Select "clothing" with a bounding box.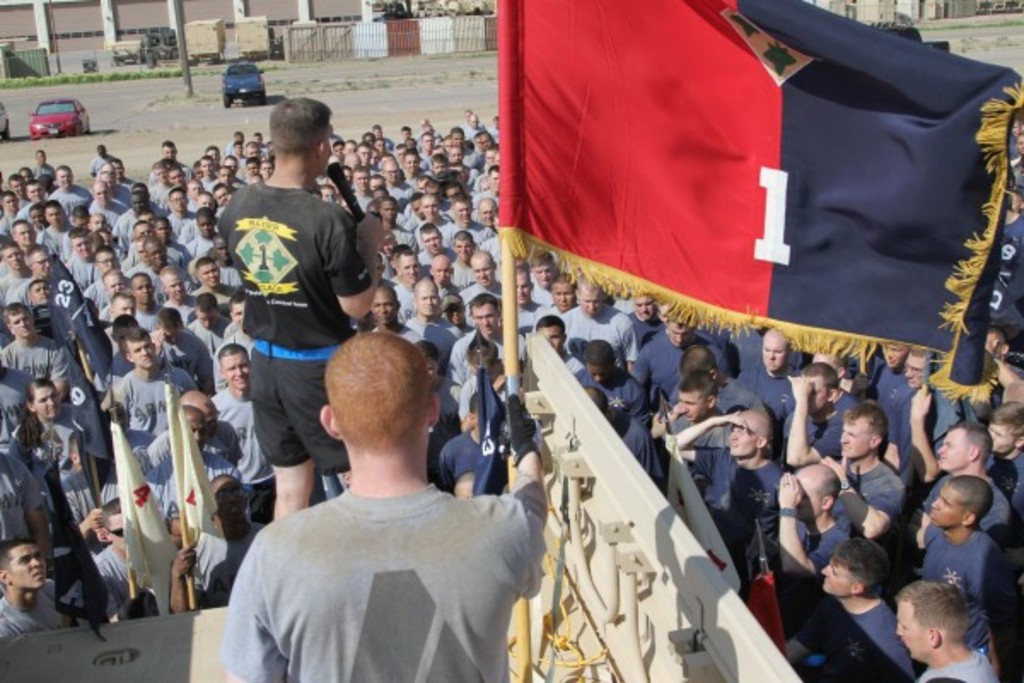
(75, 256, 108, 283).
